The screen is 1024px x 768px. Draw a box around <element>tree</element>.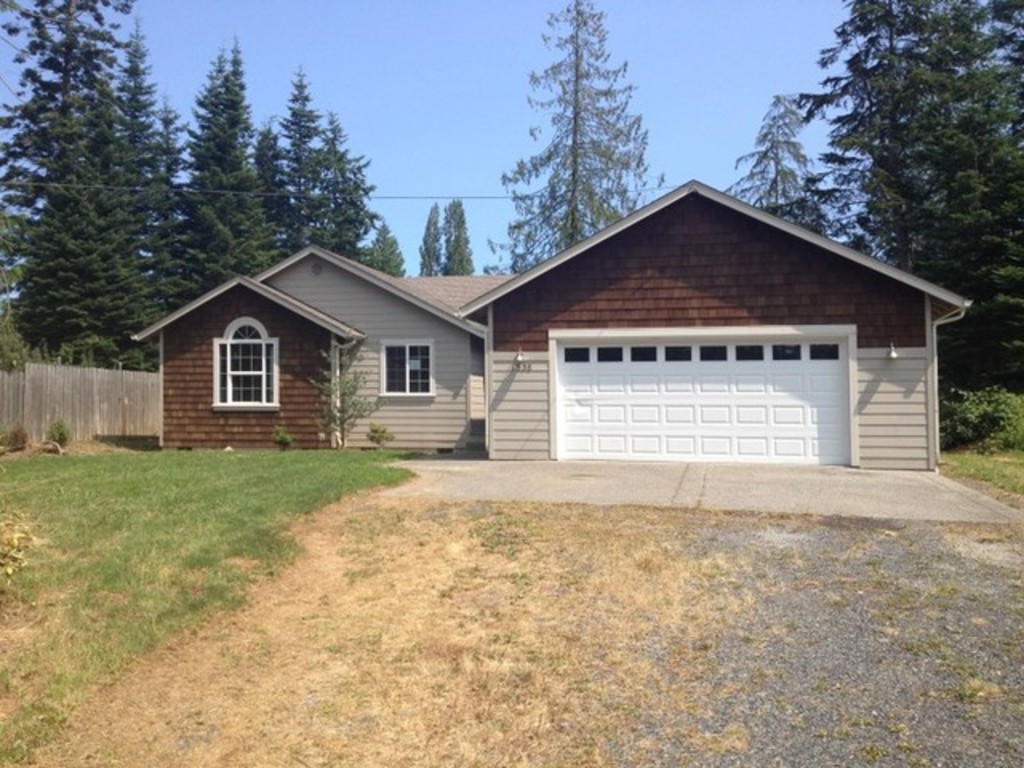
<bbox>251, 120, 291, 256</bbox>.
